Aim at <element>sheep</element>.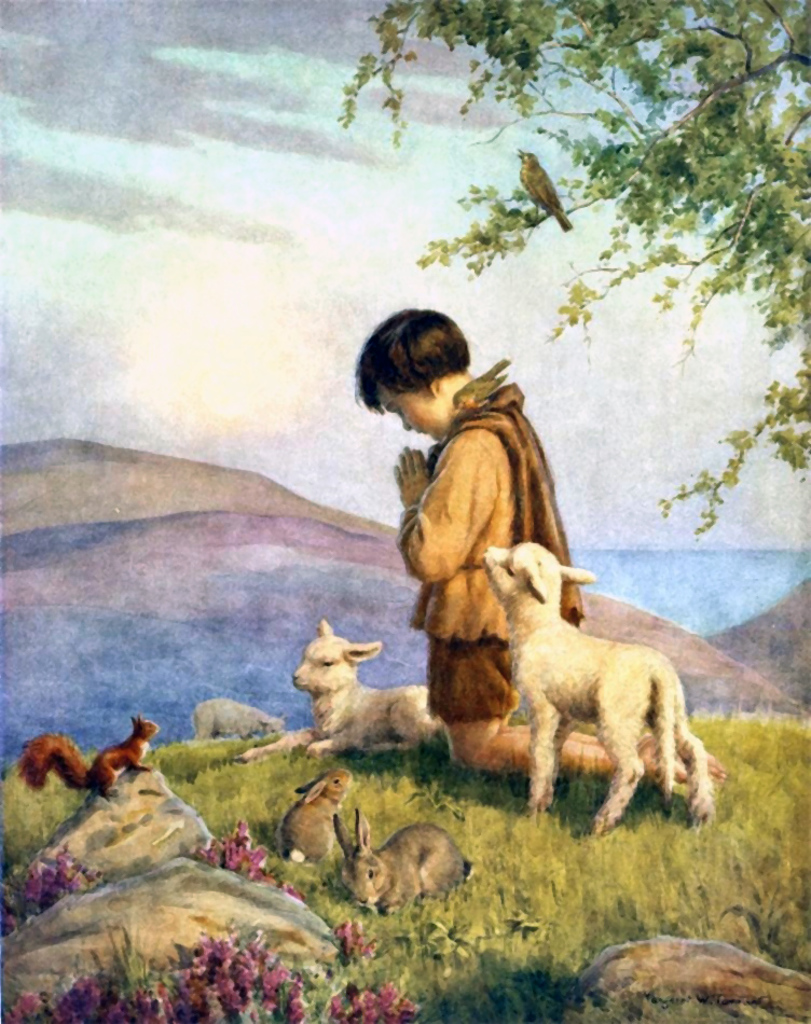
Aimed at <box>239,622,448,756</box>.
